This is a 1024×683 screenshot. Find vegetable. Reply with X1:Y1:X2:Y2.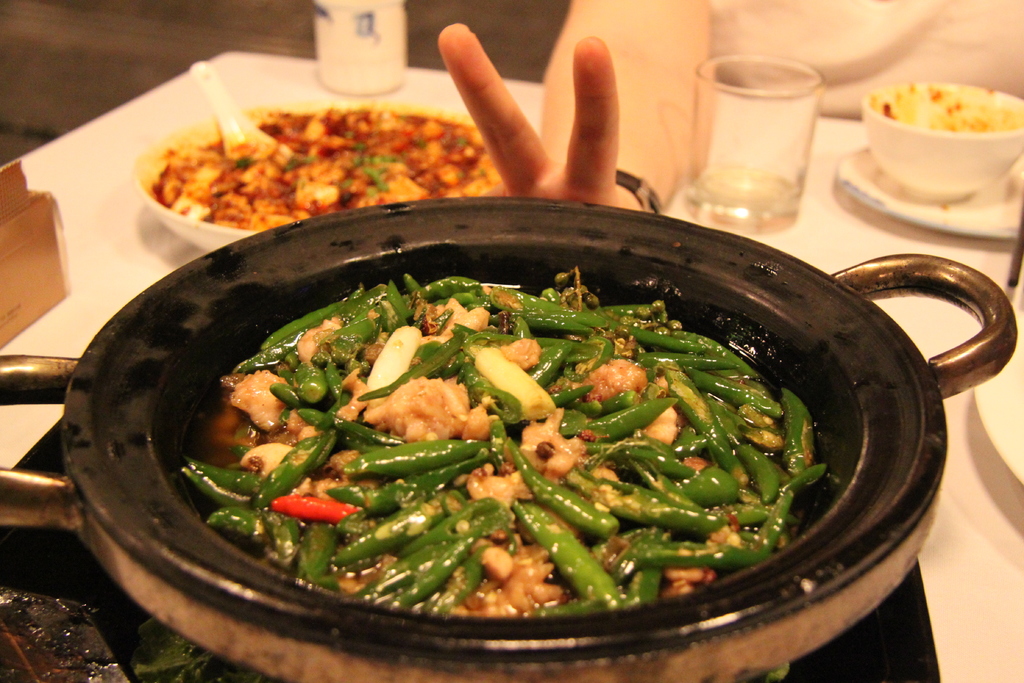
183:459:257:498.
